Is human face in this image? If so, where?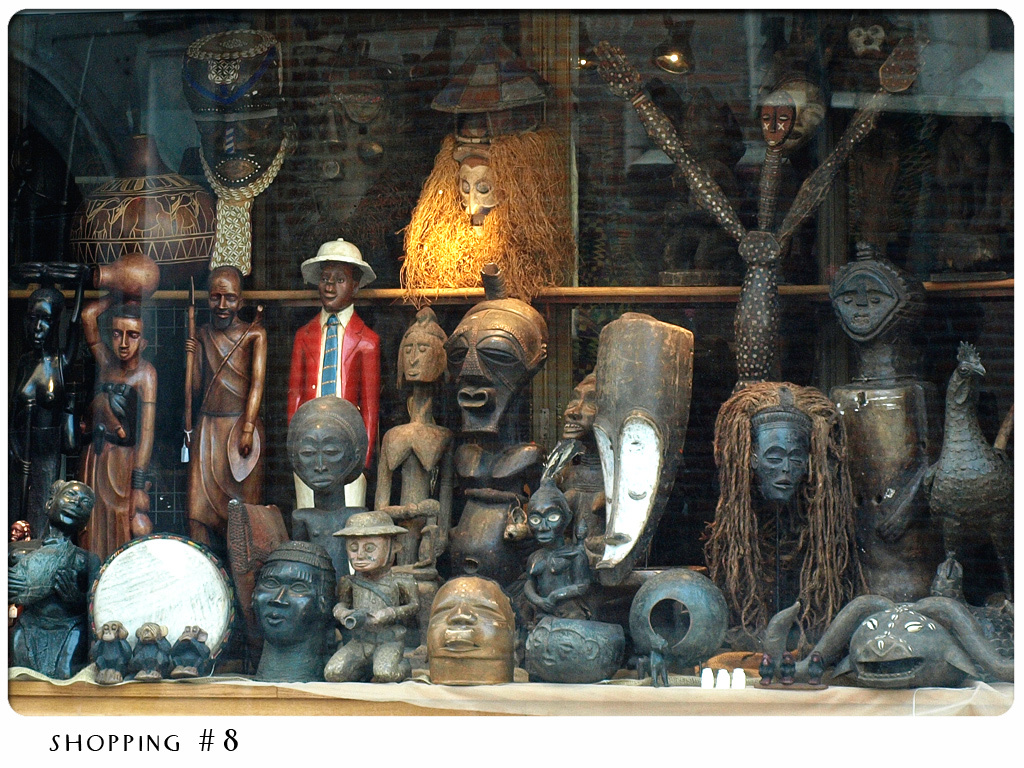
Yes, at x1=525 y1=501 x2=567 y2=543.
